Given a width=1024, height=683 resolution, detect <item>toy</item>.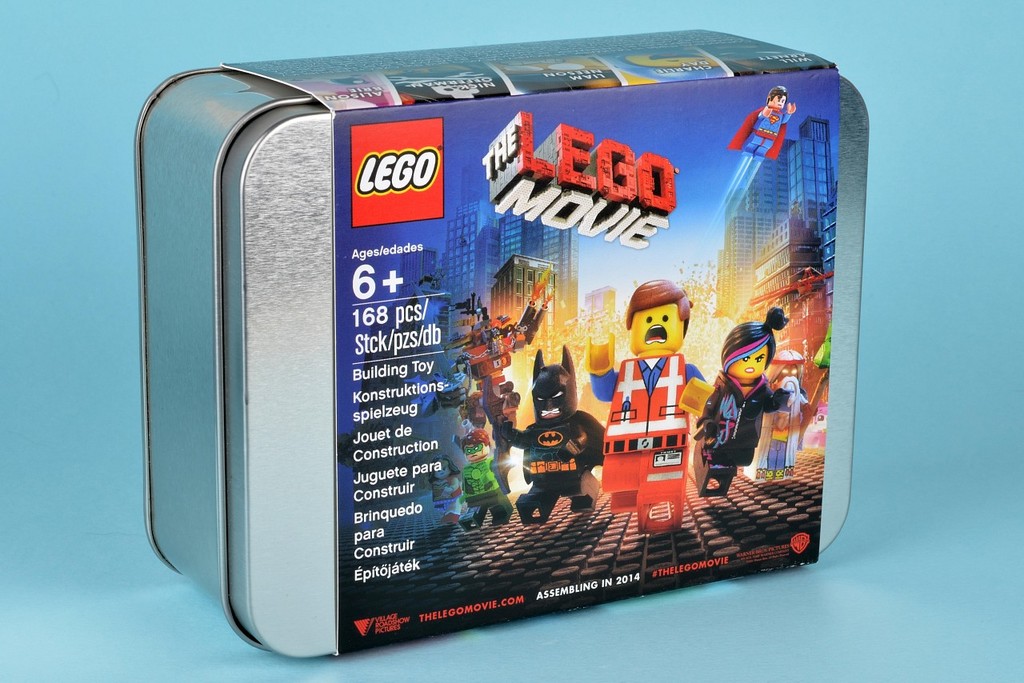
<box>430,458,458,523</box>.
